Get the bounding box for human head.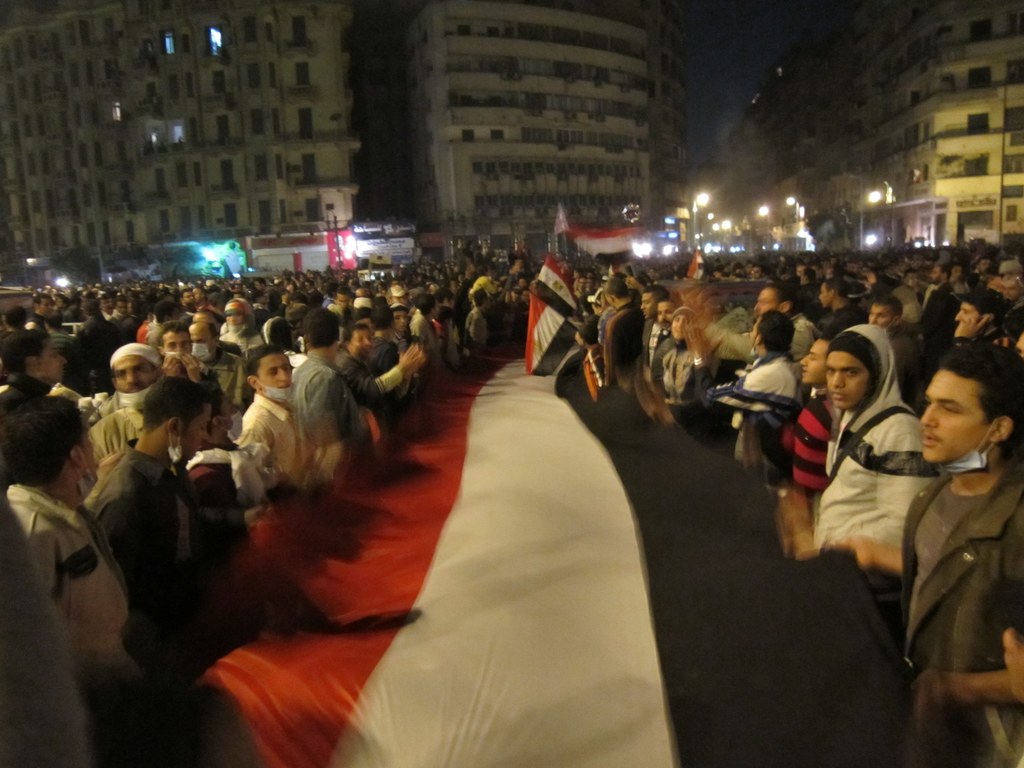
[143, 378, 214, 461].
